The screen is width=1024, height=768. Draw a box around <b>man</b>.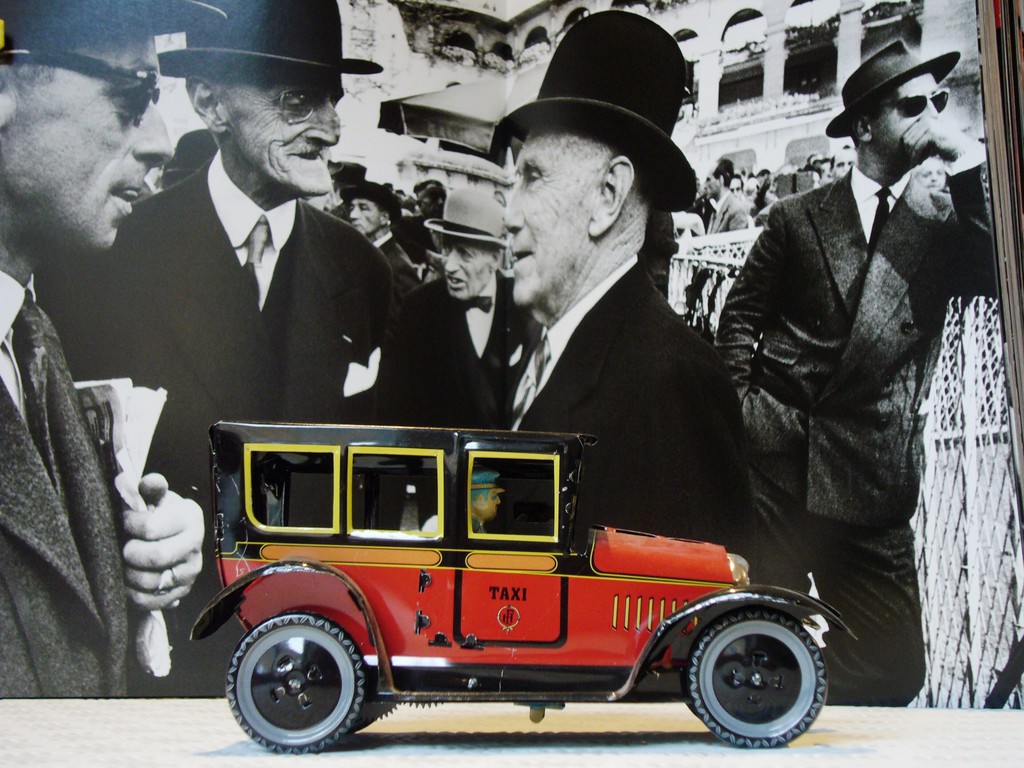
338,181,417,288.
